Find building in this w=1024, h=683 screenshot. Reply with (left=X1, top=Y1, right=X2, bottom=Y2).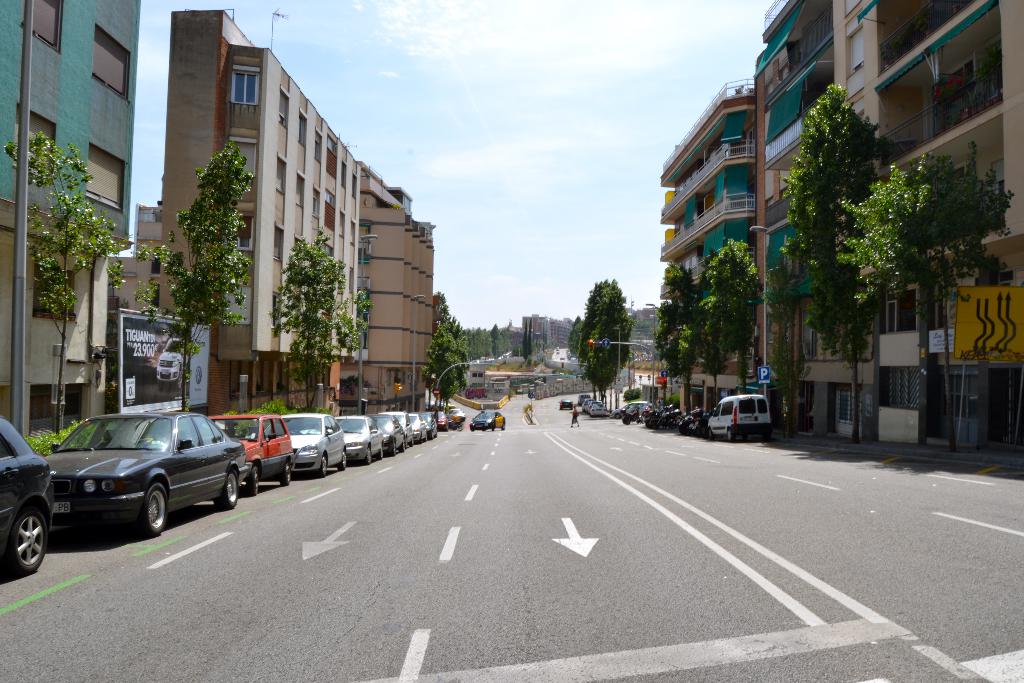
(left=465, top=317, right=575, bottom=354).
